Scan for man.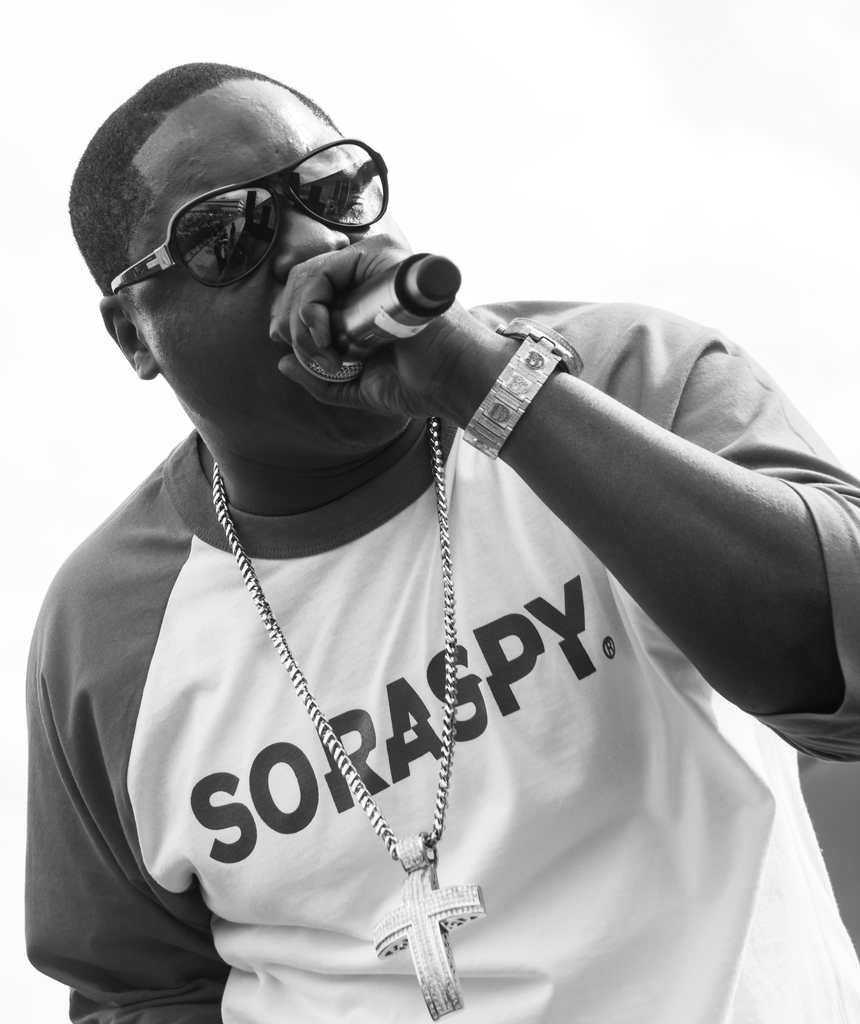
Scan result: (35, 15, 859, 1023).
